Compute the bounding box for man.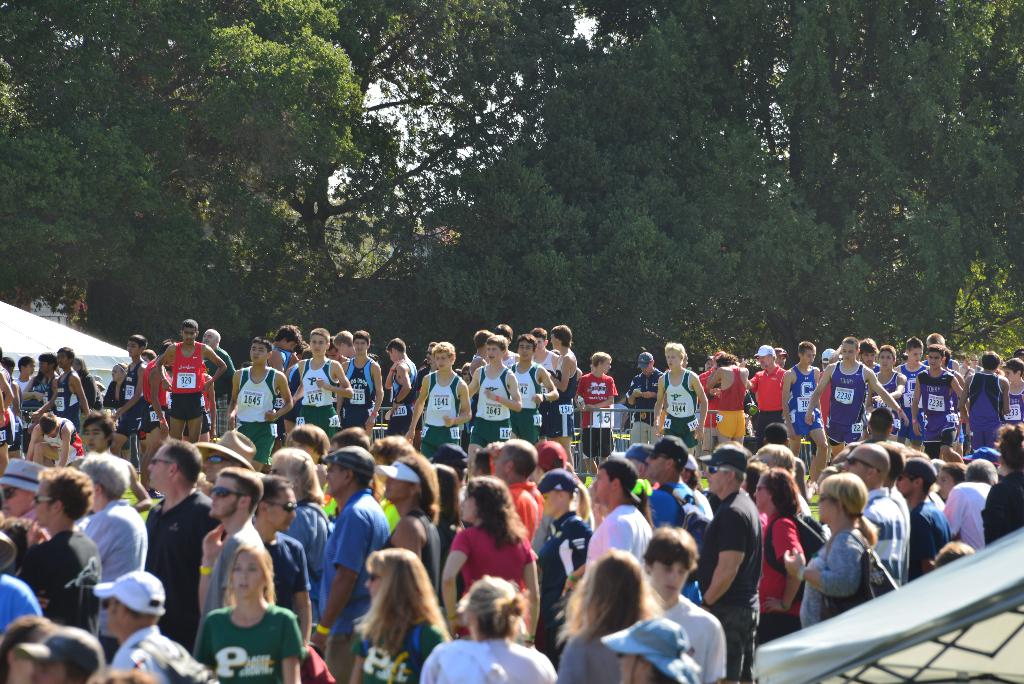
892 460 941 576.
